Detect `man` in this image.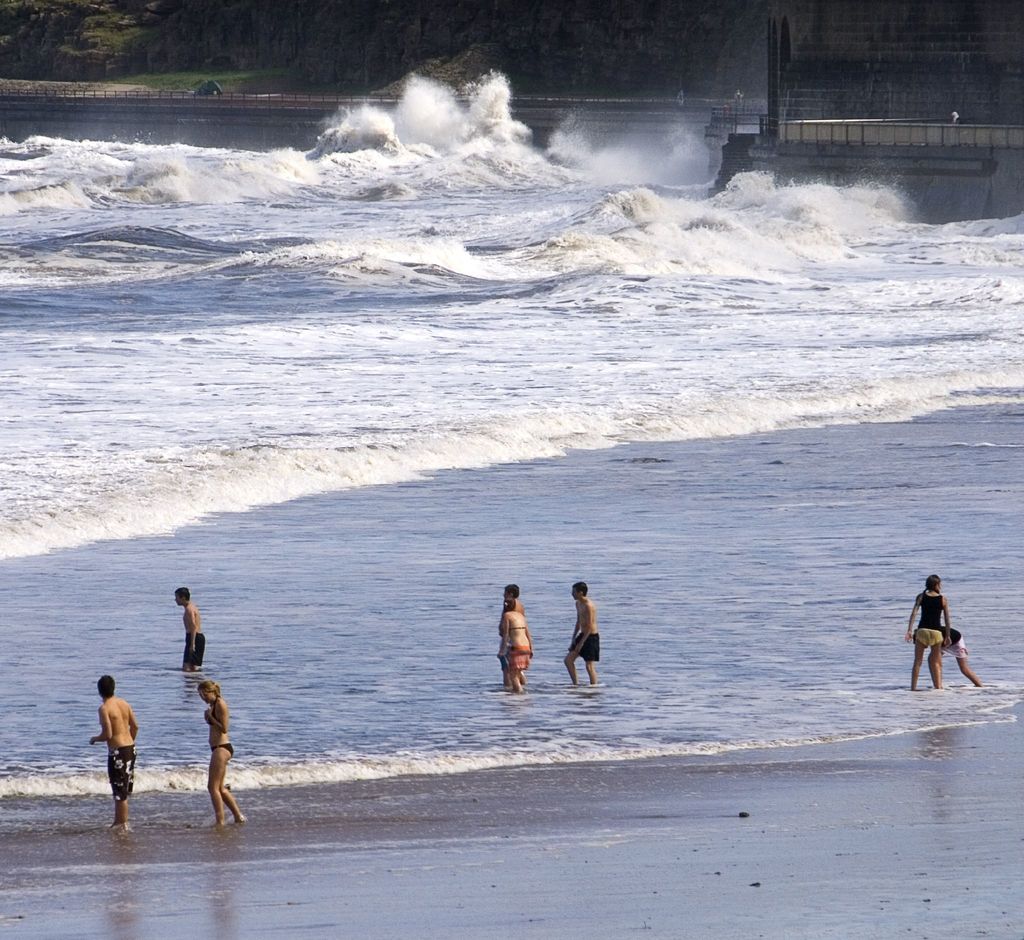
Detection: select_region(176, 590, 209, 682).
